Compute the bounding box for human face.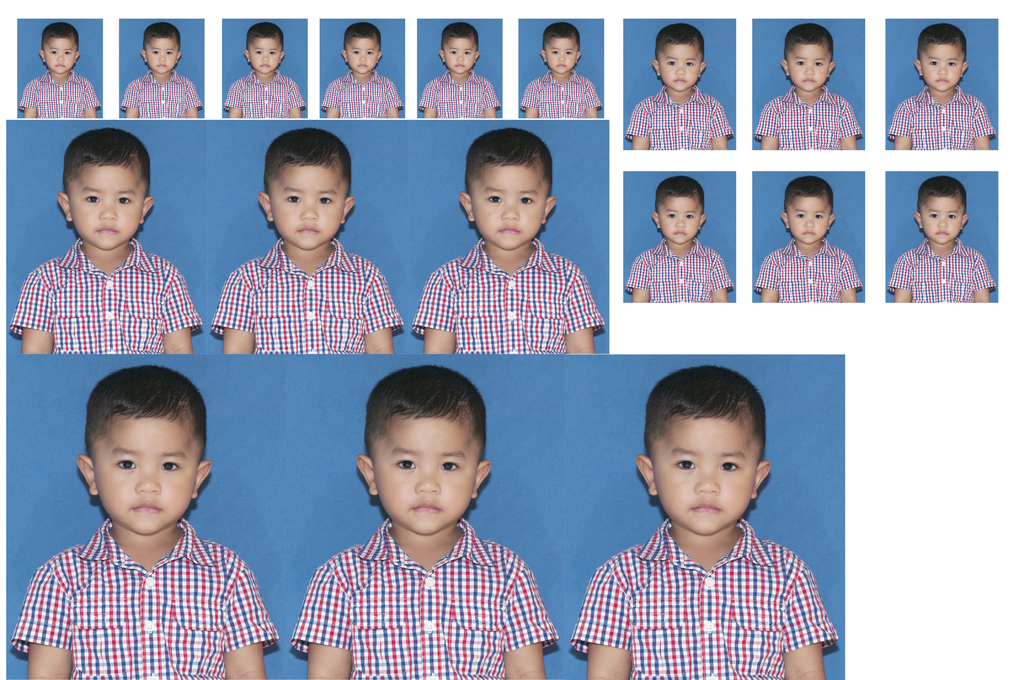
bbox(348, 36, 376, 74).
